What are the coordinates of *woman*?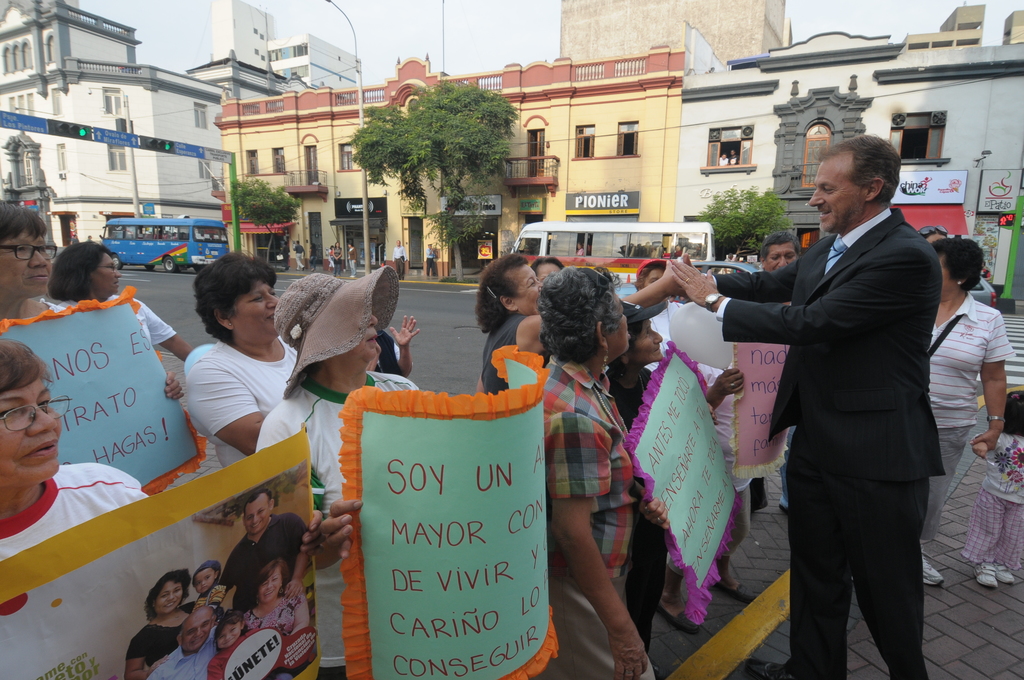
bbox=(0, 198, 185, 397).
